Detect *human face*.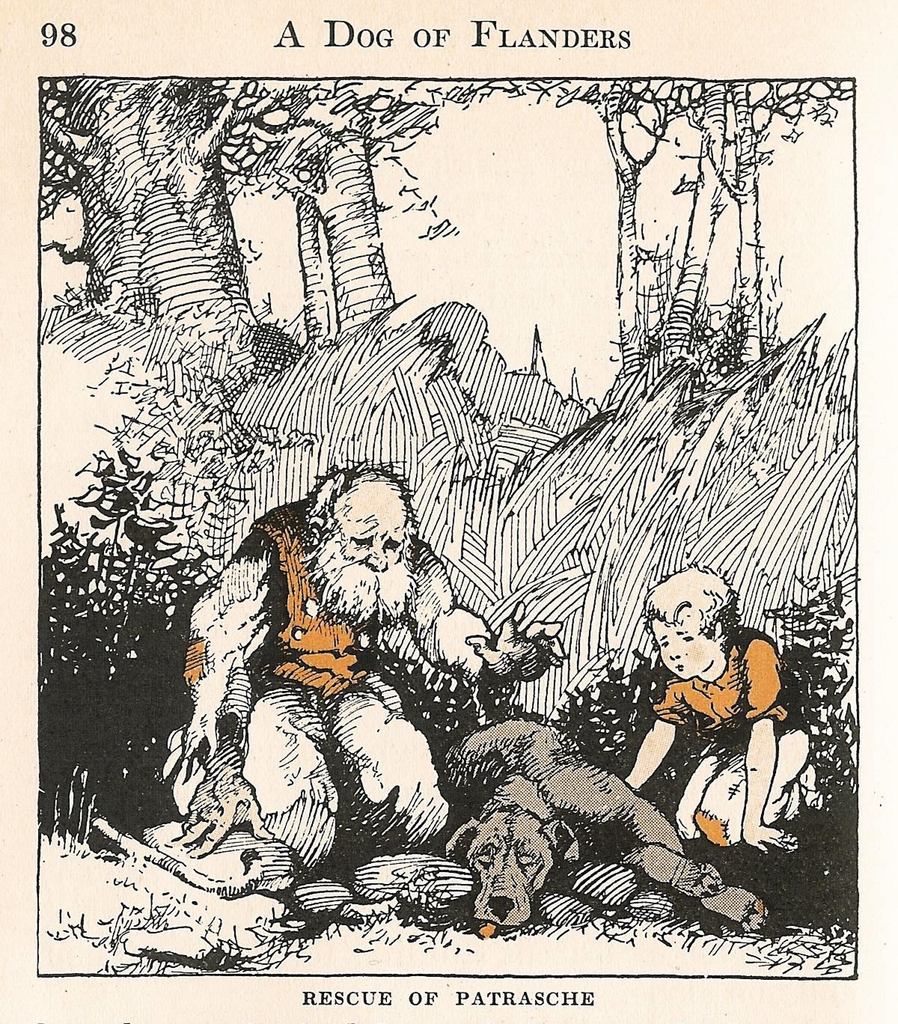
Detected at l=334, t=512, r=410, b=589.
